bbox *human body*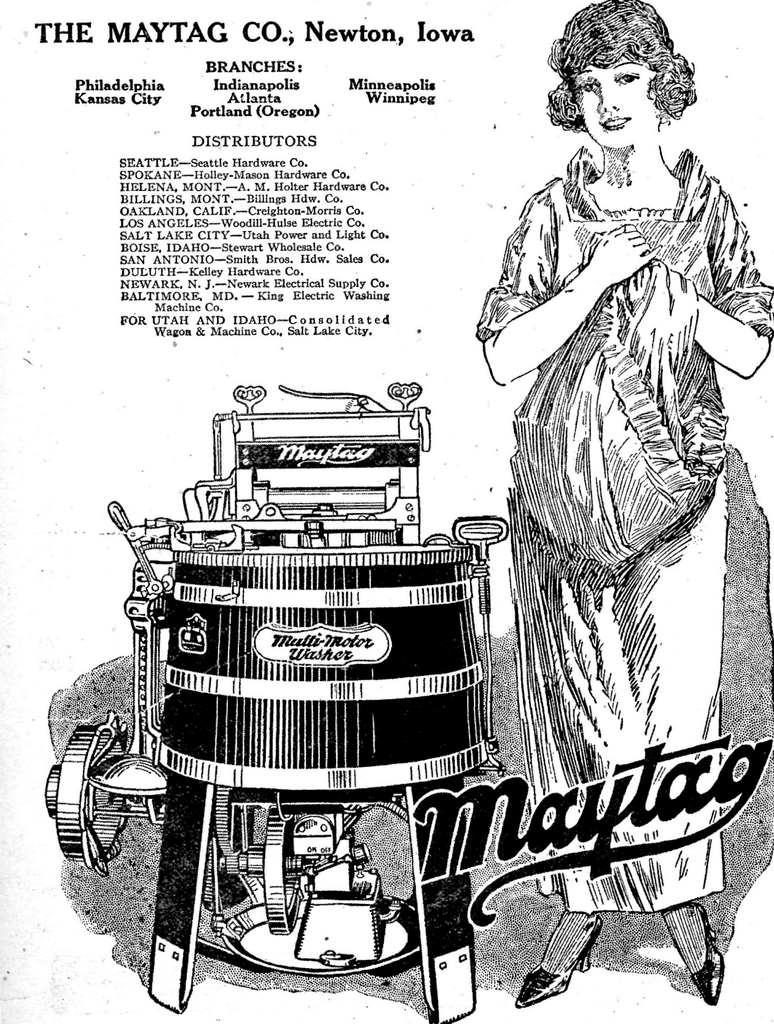
bbox(480, 1, 757, 797)
